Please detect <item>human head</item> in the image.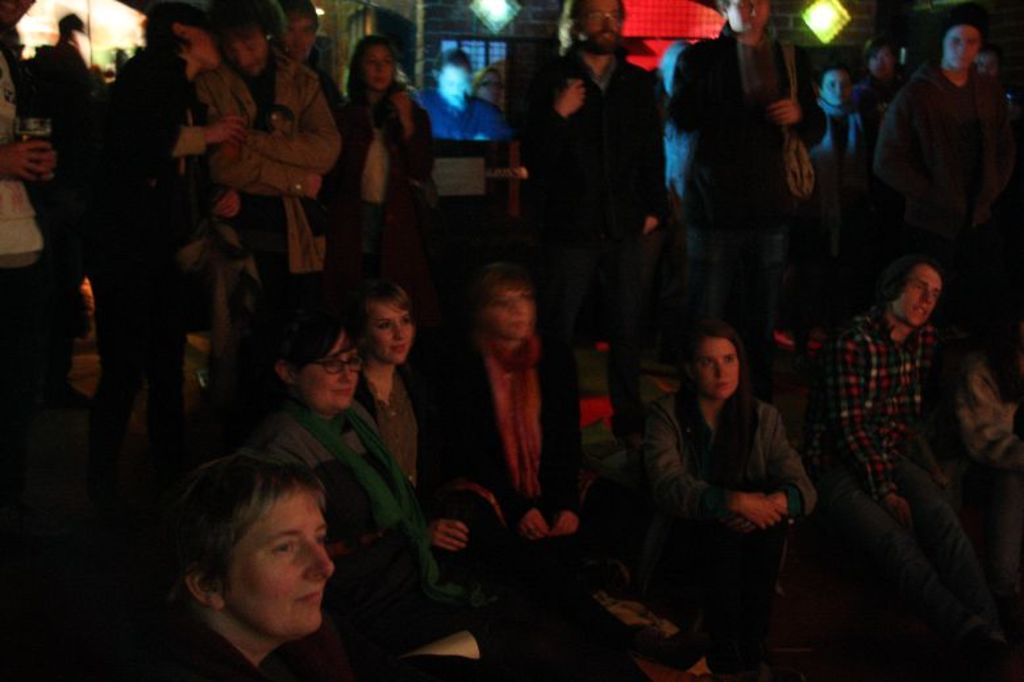
bbox=[353, 34, 396, 91].
